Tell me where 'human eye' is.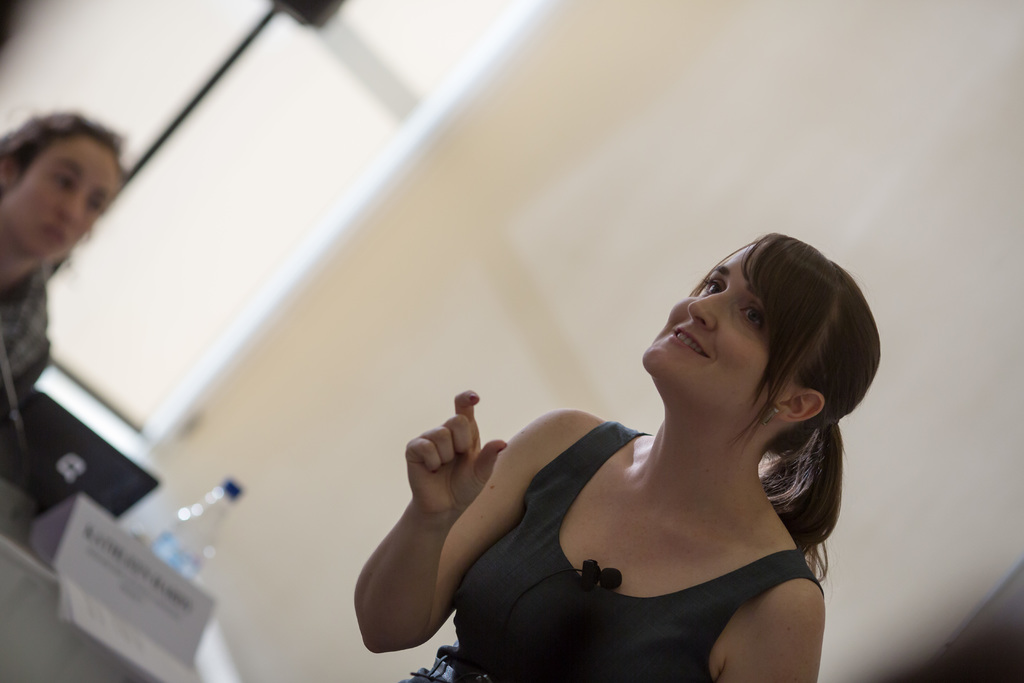
'human eye' is at 701:276:726:294.
